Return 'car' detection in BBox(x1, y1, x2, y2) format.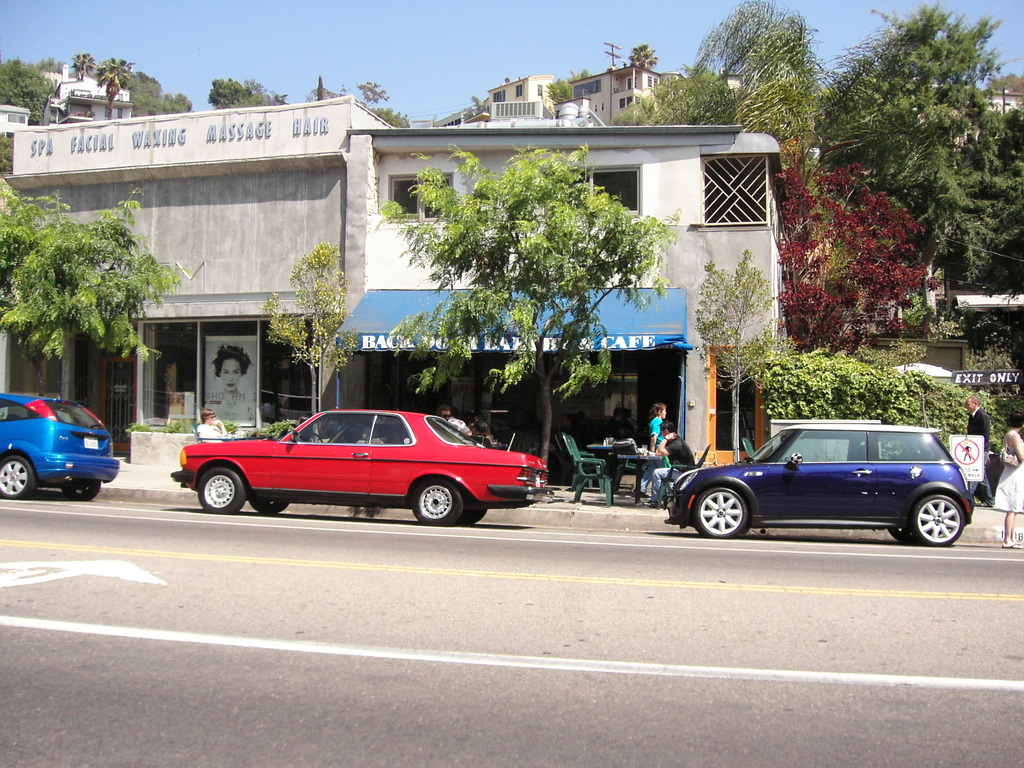
BBox(661, 419, 972, 537).
